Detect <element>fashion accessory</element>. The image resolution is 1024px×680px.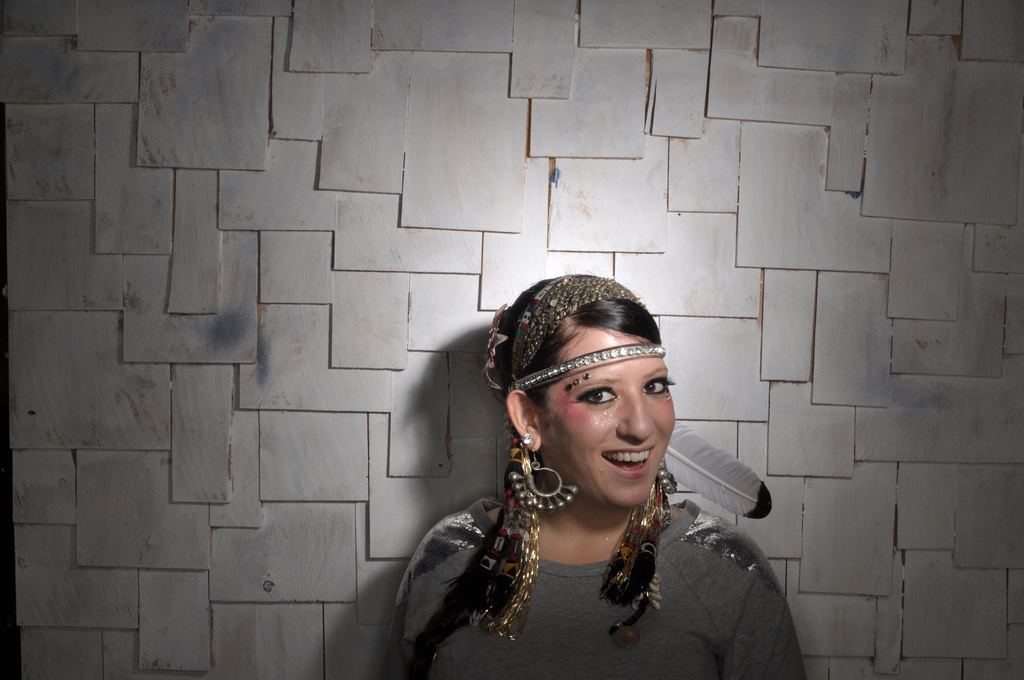
[x1=520, y1=429, x2=532, y2=444].
